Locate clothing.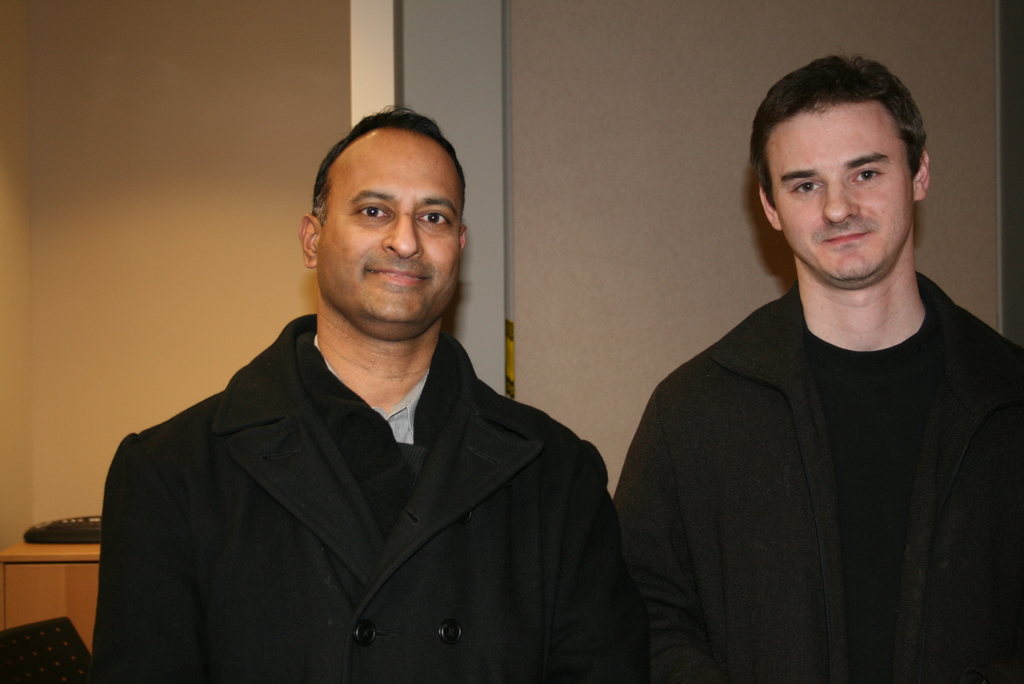
Bounding box: <box>619,196,1010,683</box>.
